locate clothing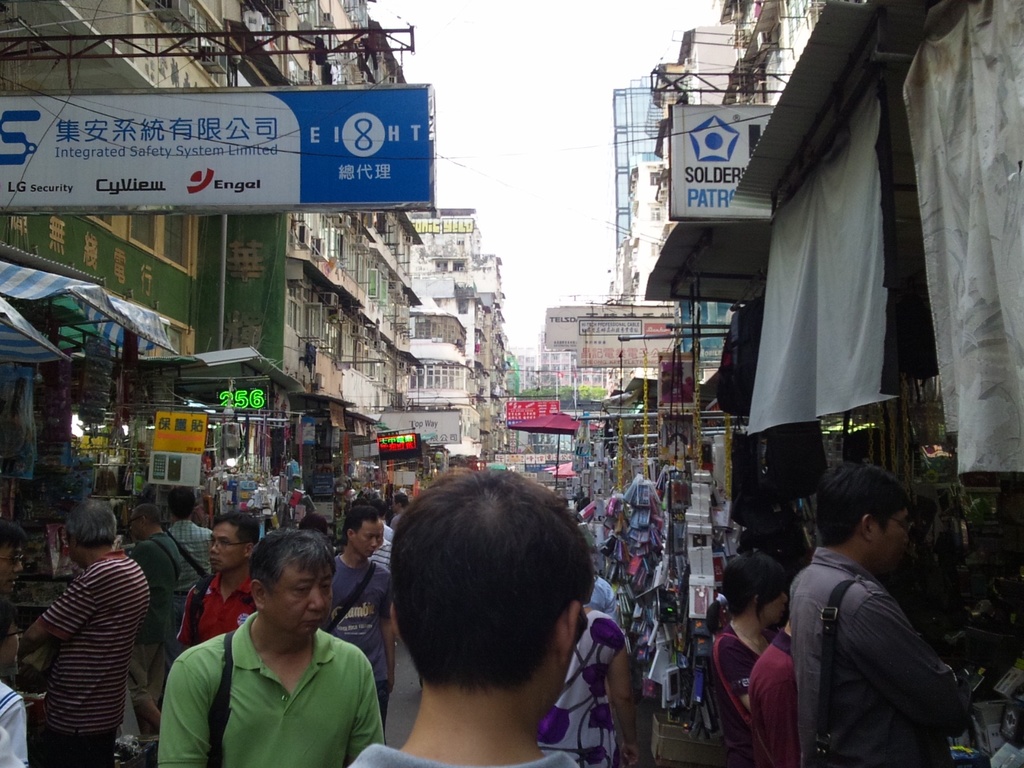
(0,678,26,767)
